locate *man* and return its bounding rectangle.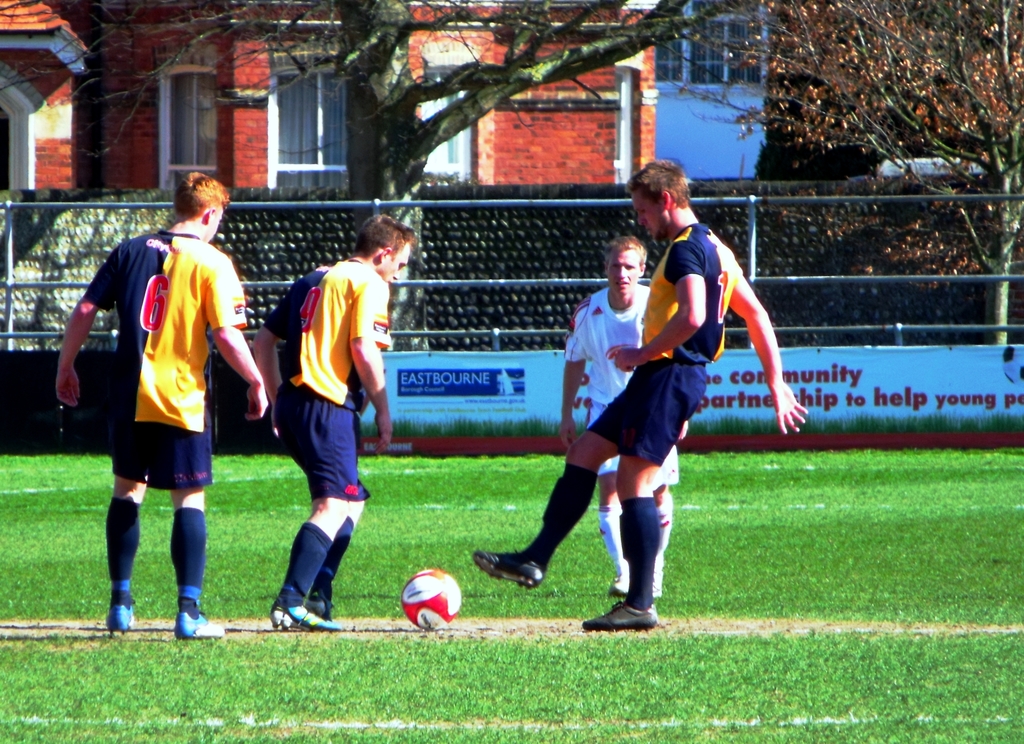
(556,231,696,602).
